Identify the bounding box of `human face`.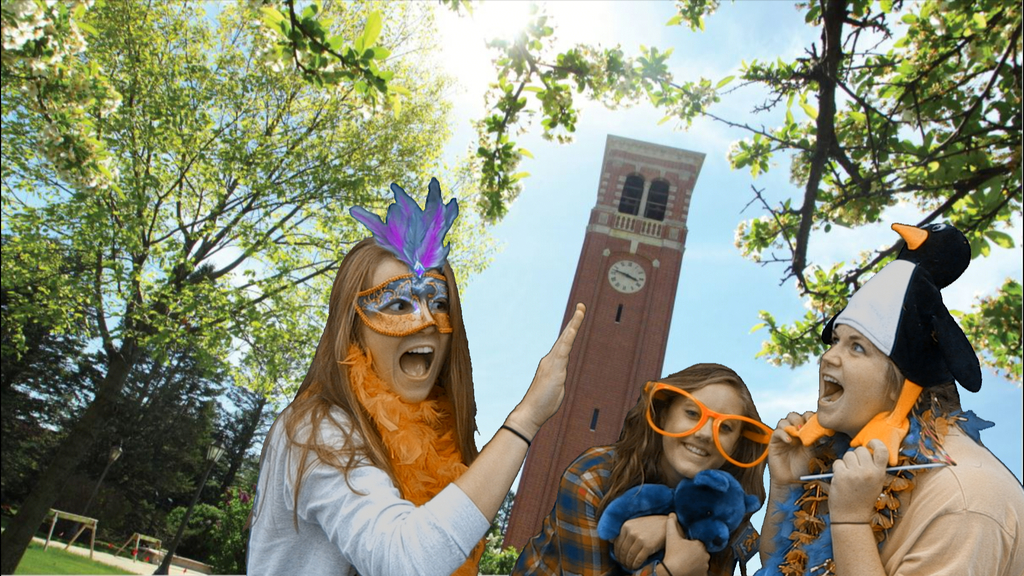
box=[661, 381, 743, 478].
